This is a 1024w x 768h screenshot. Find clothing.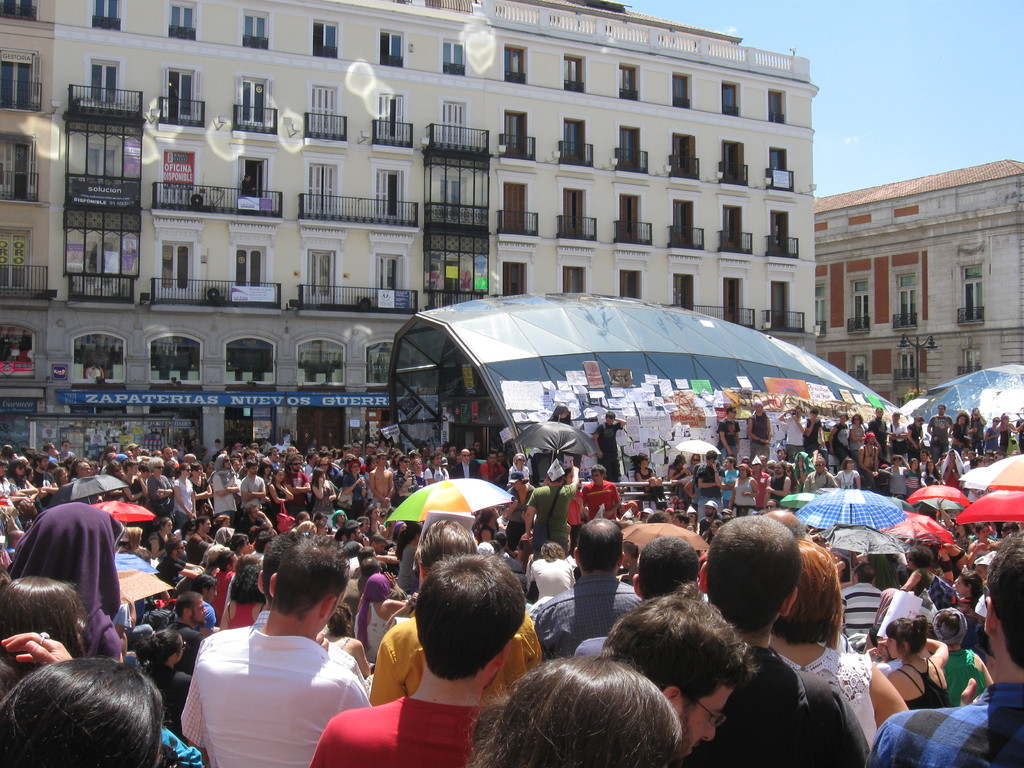
Bounding box: <box>61,451,76,458</box>.
